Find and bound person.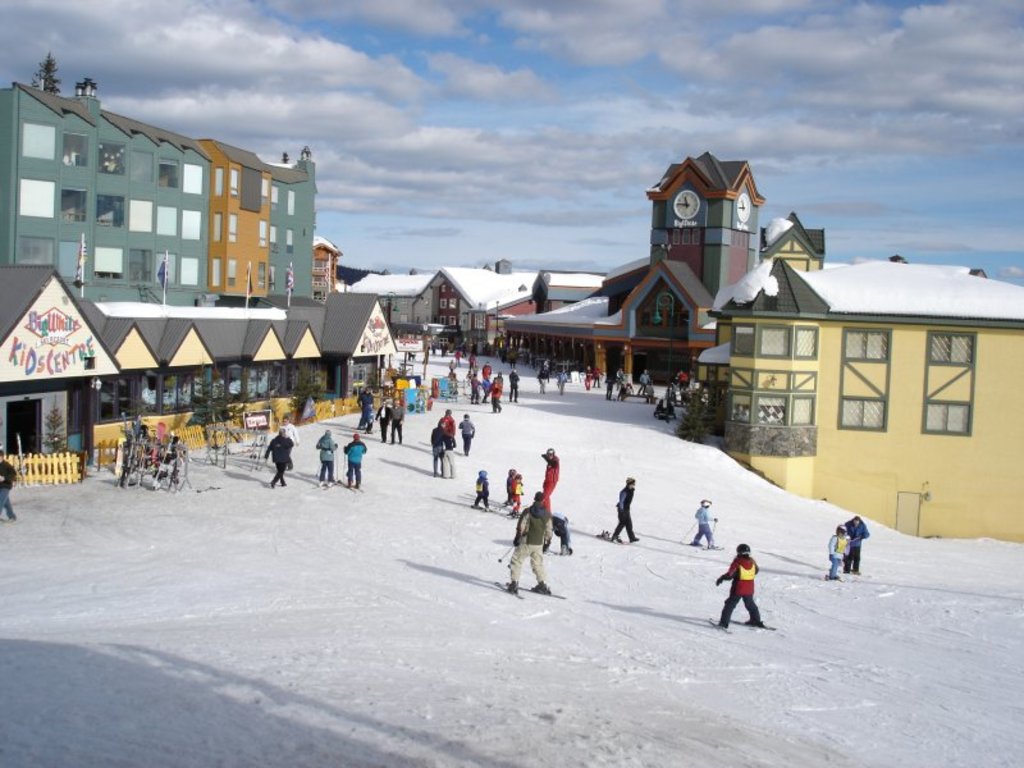
Bound: 691, 499, 716, 548.
